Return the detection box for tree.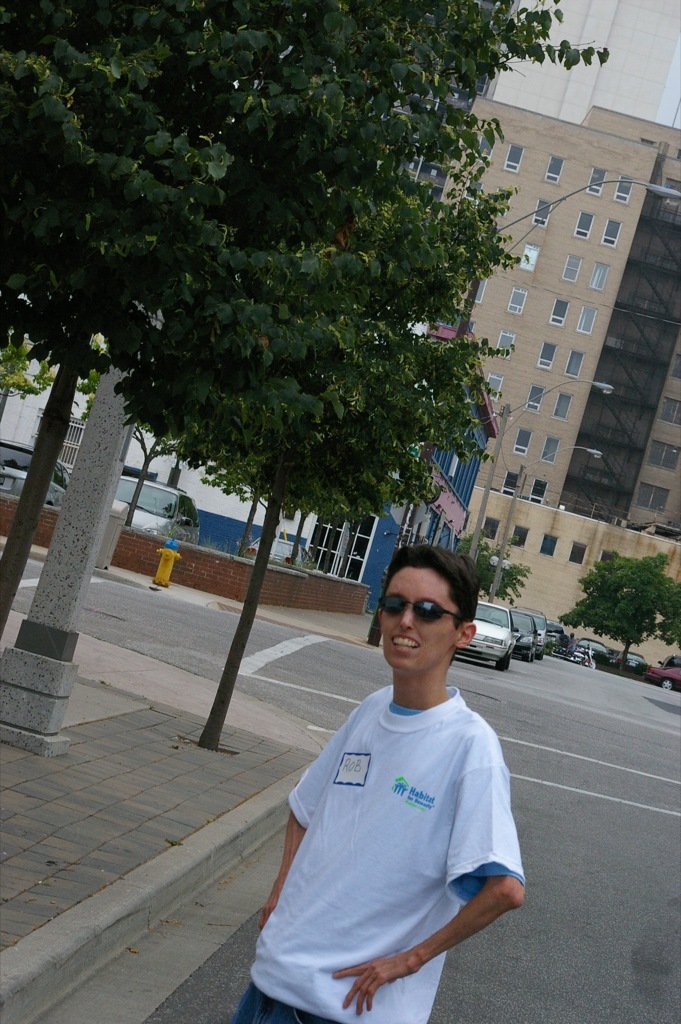
[10, 0, 680, 630].
